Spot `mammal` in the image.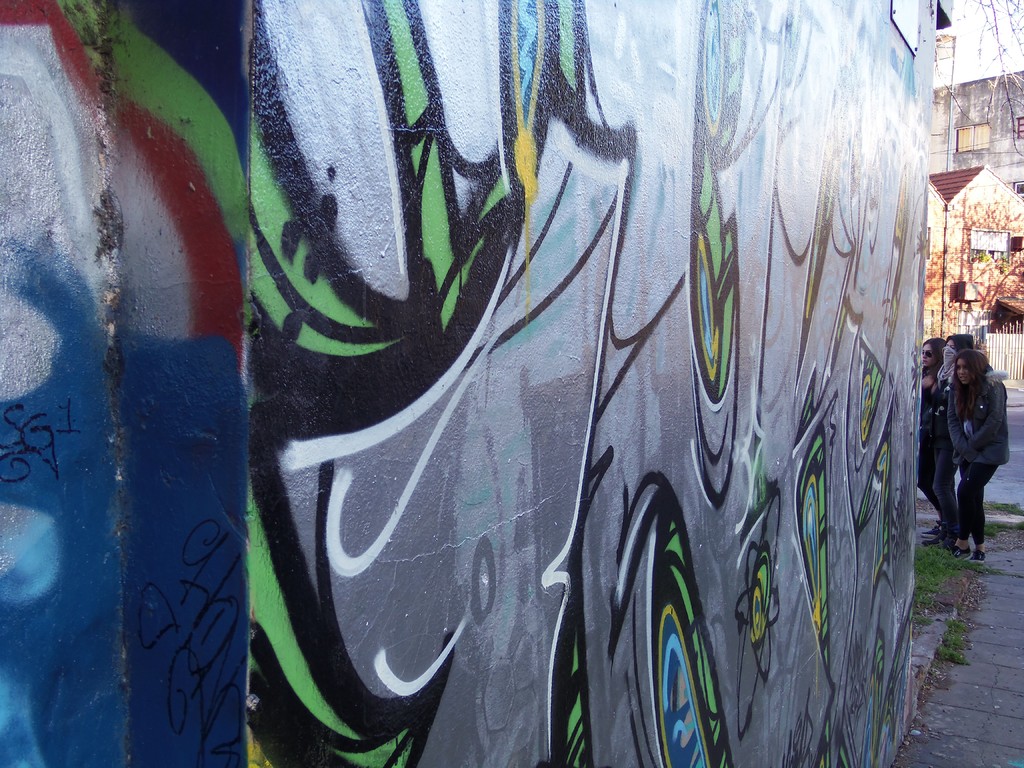
`mammal` found at [945,342,1010,564].
